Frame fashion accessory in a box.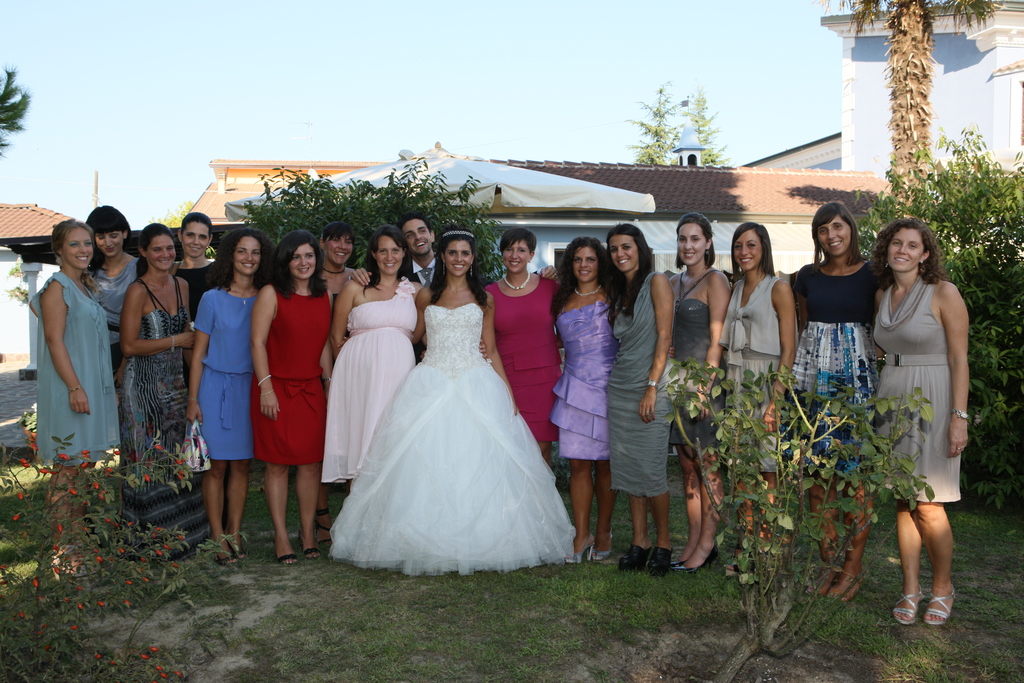
{"left": 419, "top": 268, "right": 436, "bottom": 287}.
